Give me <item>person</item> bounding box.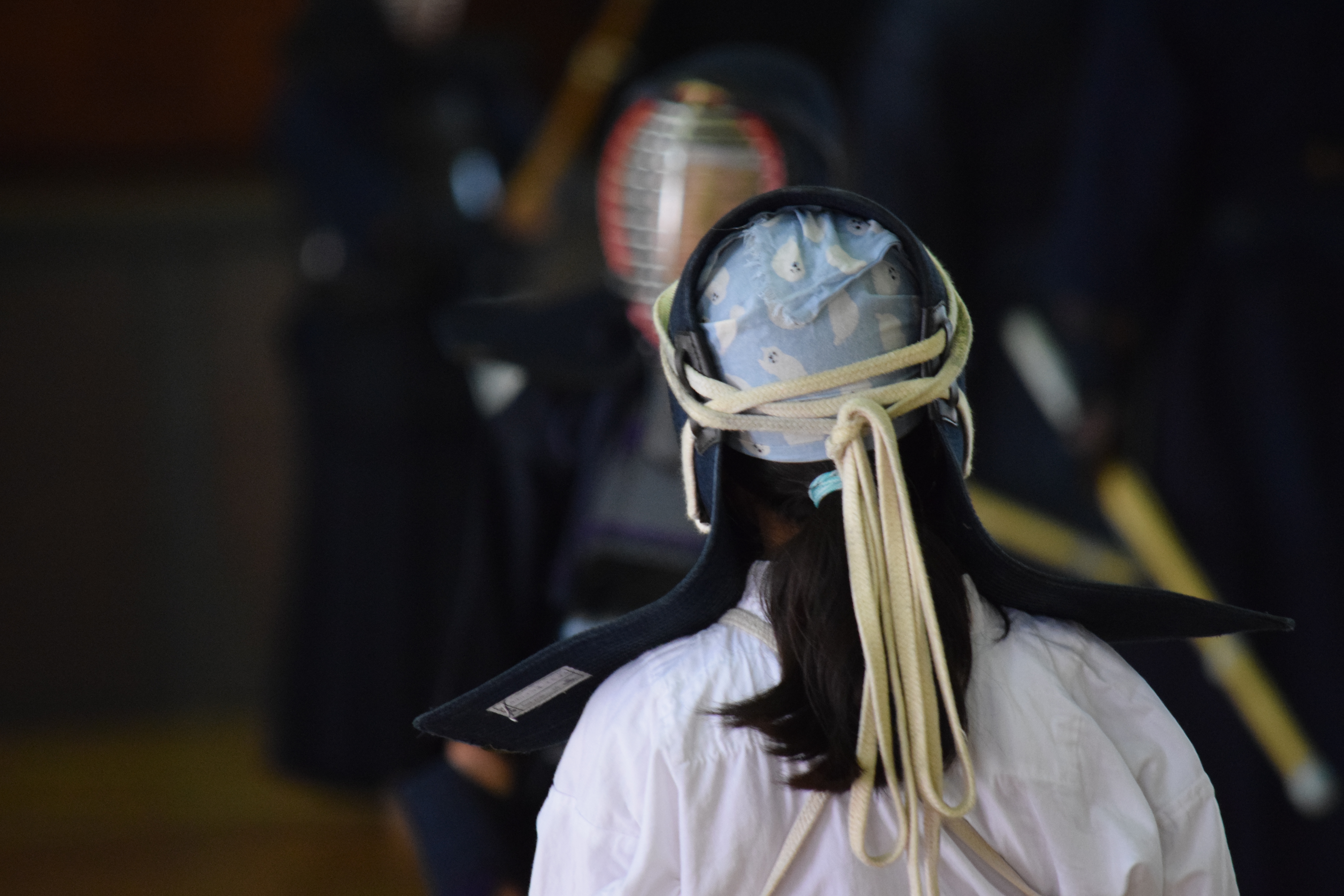
<bbox>92, 42, 290, 200</bbox>.
